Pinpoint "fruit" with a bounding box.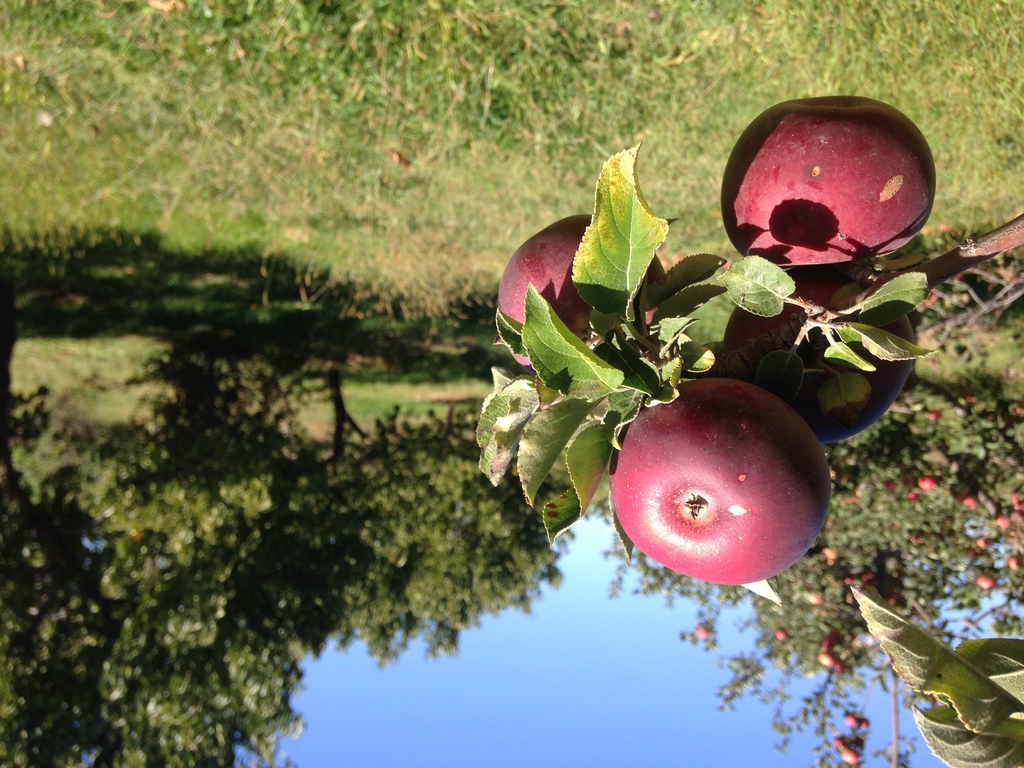
623,386,835,591.
